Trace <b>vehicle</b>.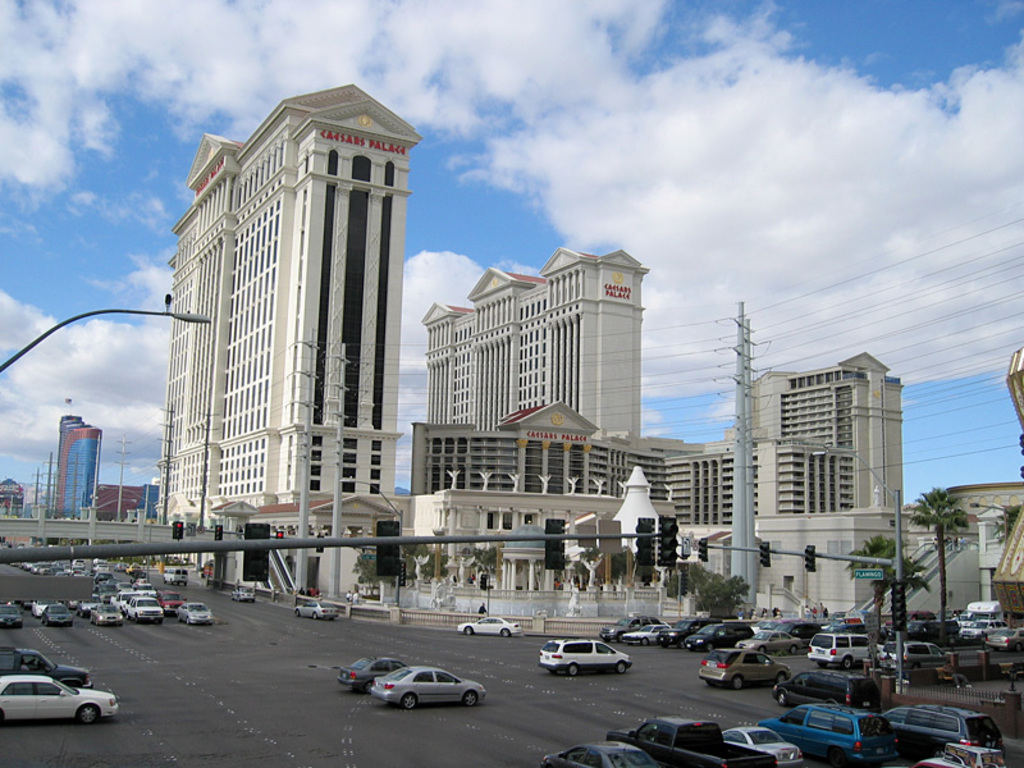
Traced to crop(826, 623, 867, 634).
